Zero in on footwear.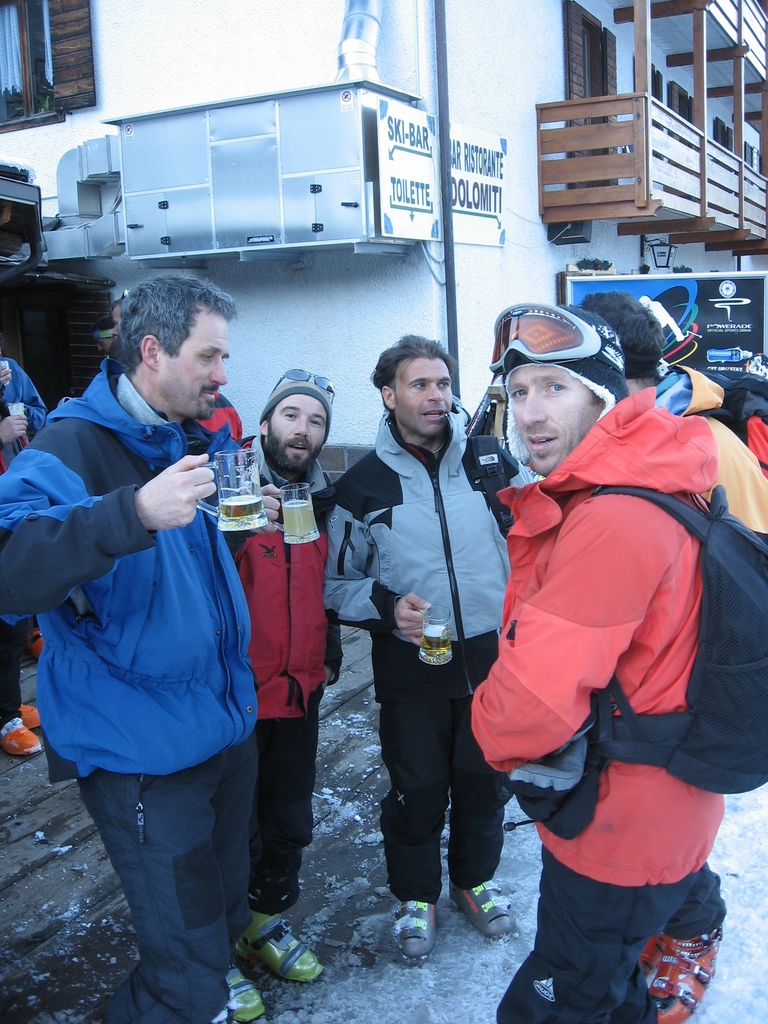
Zeroed in: bbox(0, 719, 47, 759).
